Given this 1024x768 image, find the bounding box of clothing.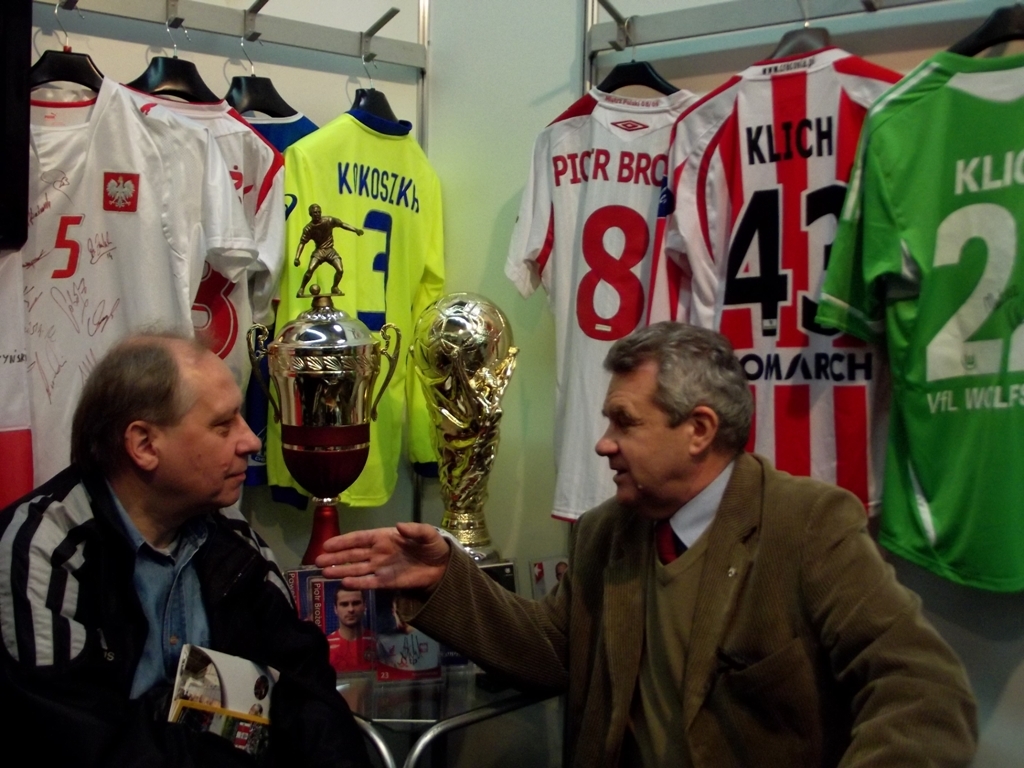
l=0, t=466, r=379, b=767.
